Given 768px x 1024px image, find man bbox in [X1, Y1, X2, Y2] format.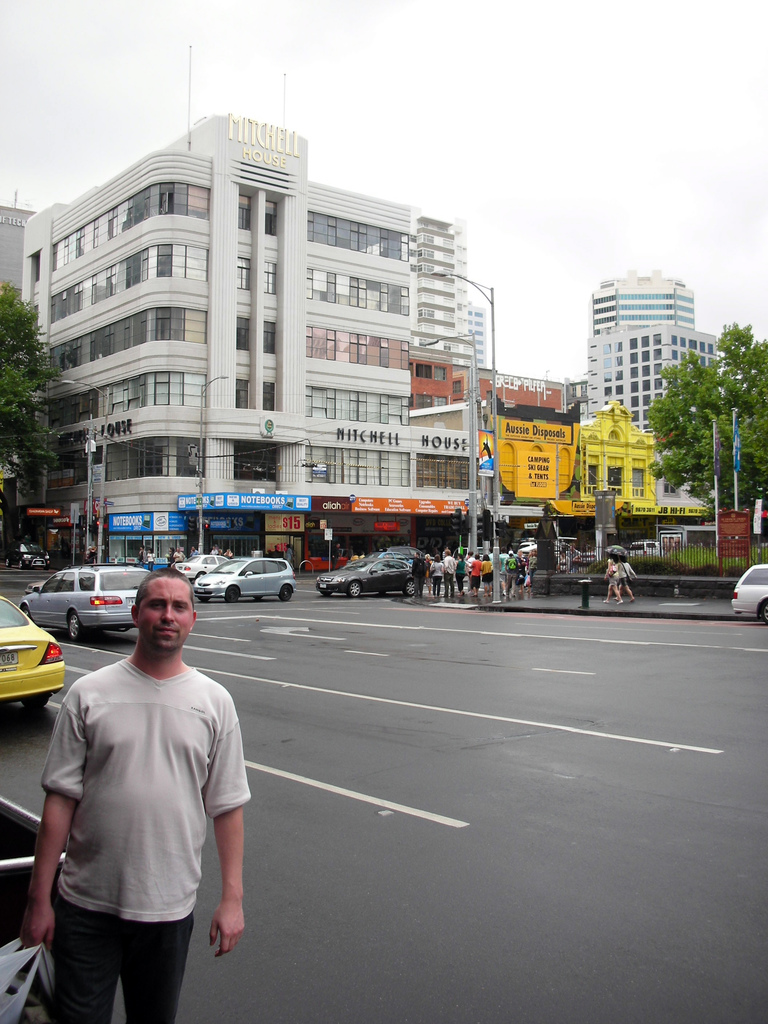
[408, 550, 424, 600].
